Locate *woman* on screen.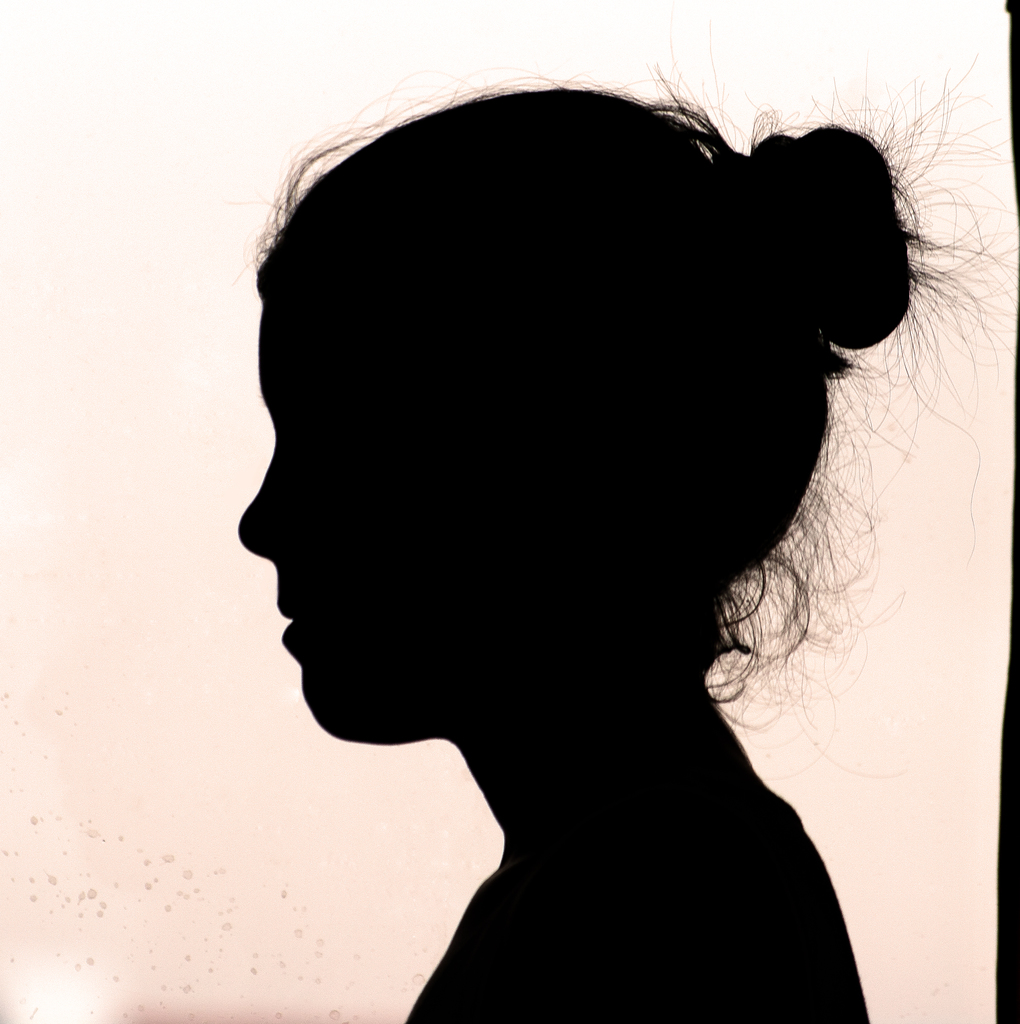
On screen at x1=0 y1=0 x2=1019 y2=997.
